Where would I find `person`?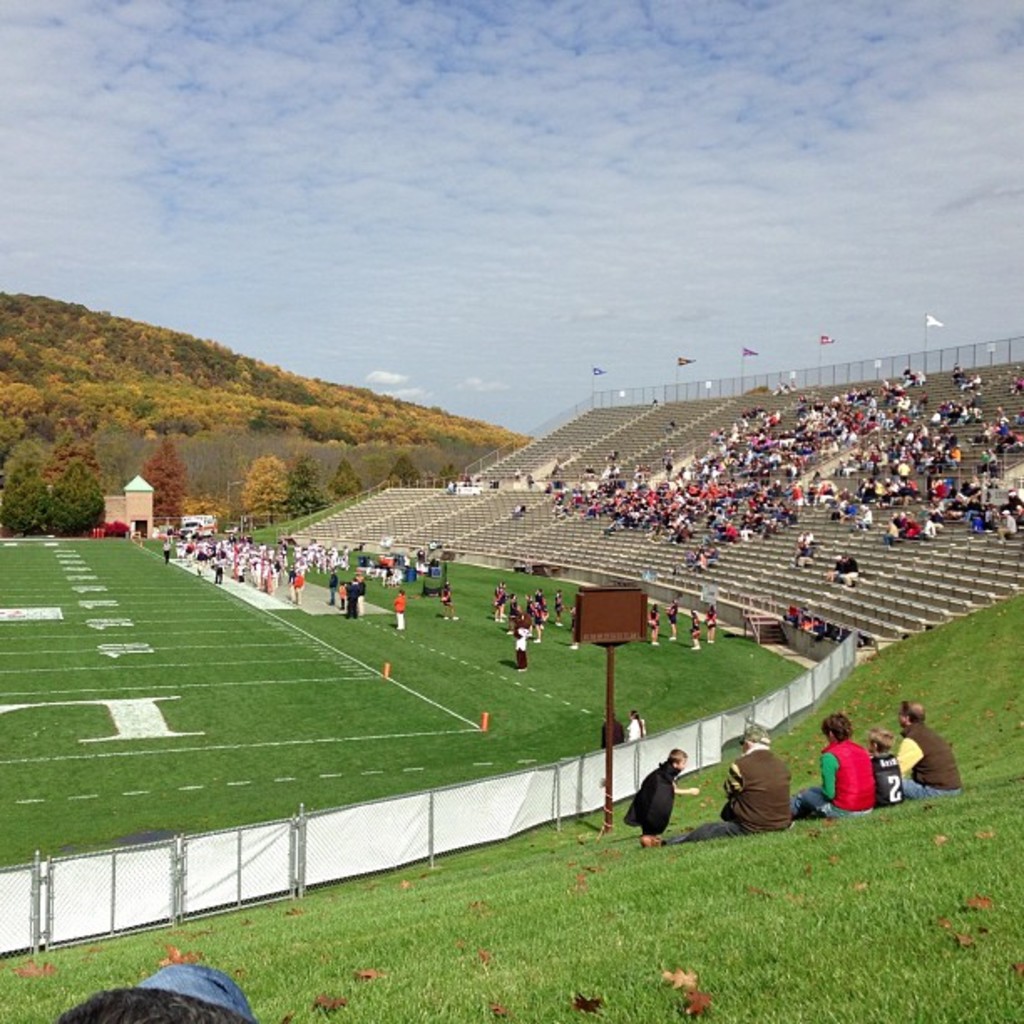
At <bbox>726, 721, 795, 838</bbox>.
